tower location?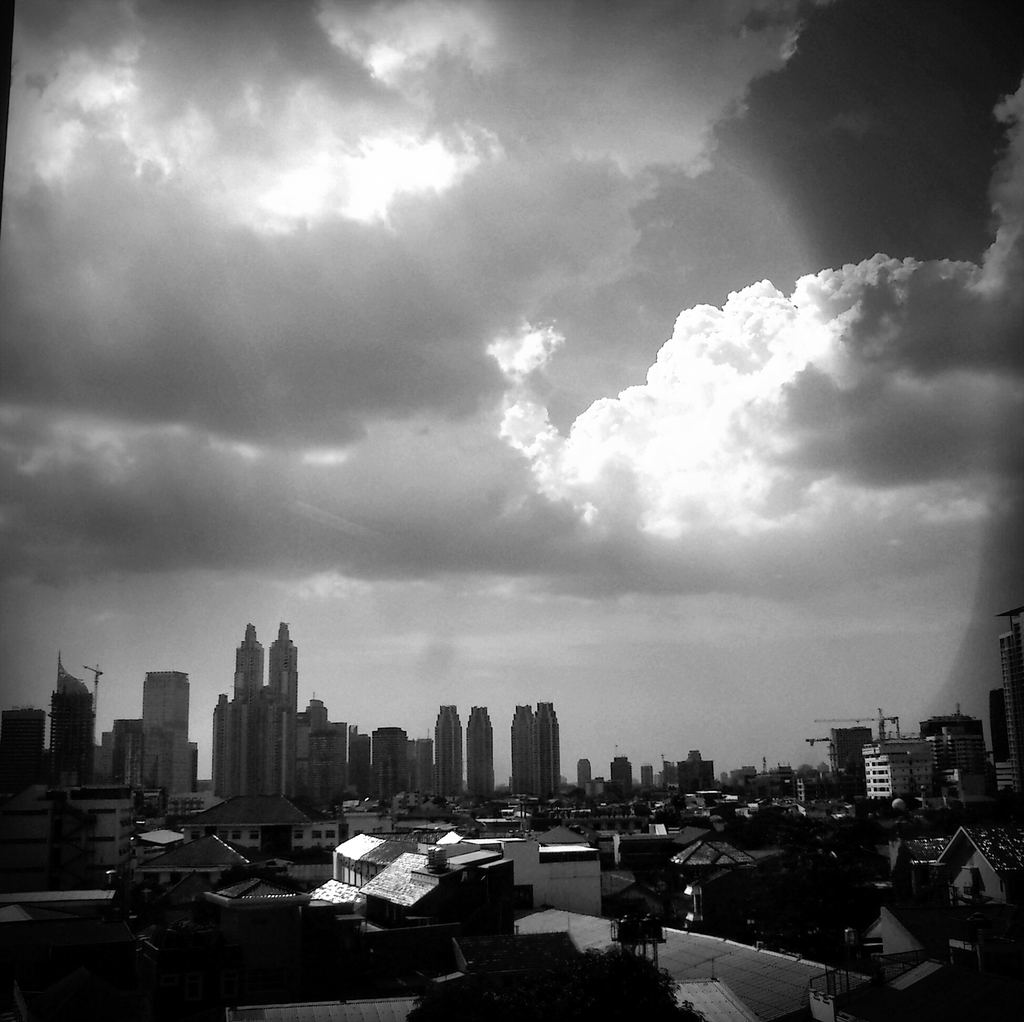
<bbox>466, 701, 499, 806</bbox>
